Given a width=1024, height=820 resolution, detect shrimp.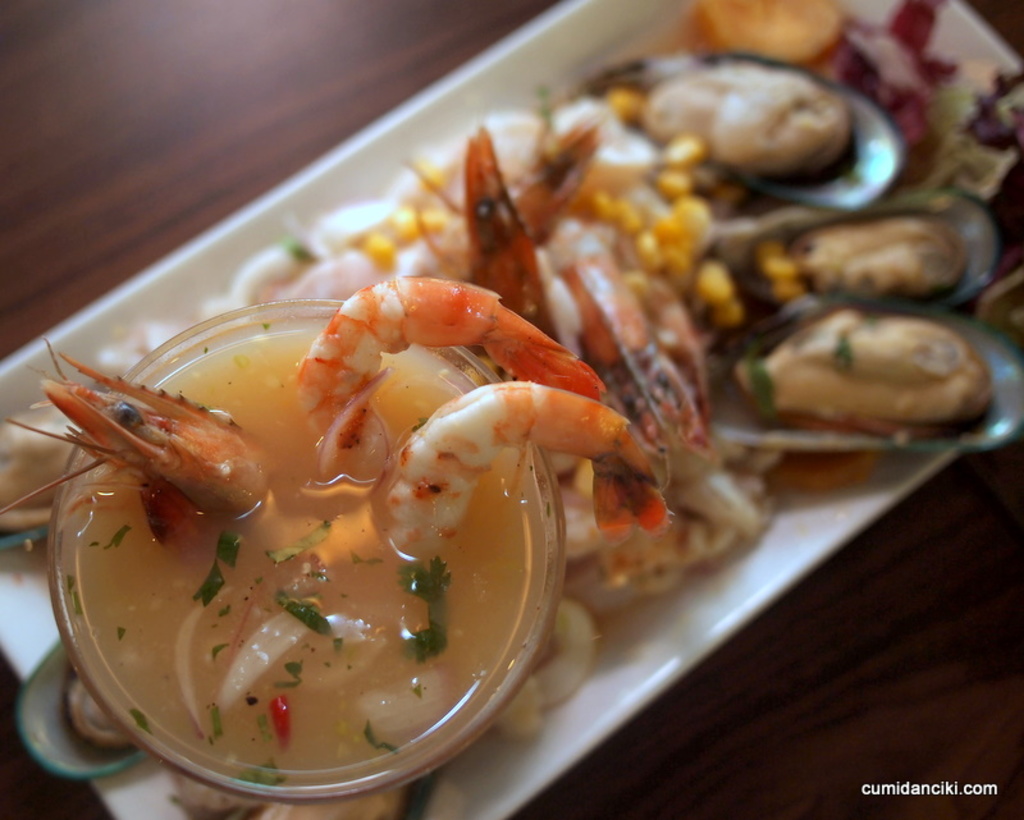
[x1=412, y1=127, x2=558, y2=352].
